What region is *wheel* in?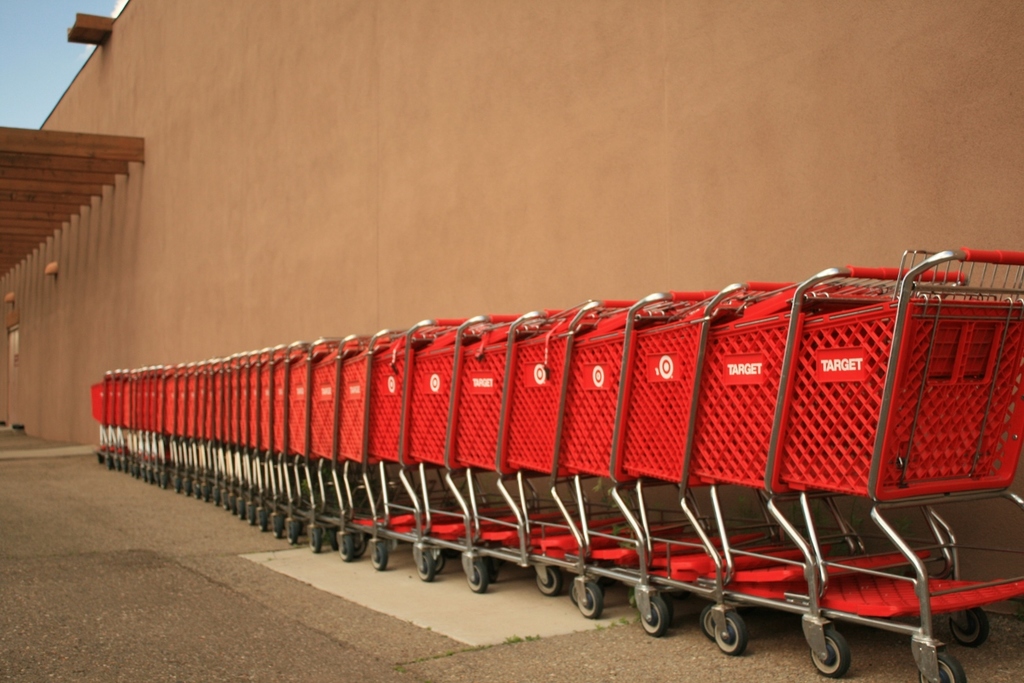
<box>327,528,337,548</box>.
